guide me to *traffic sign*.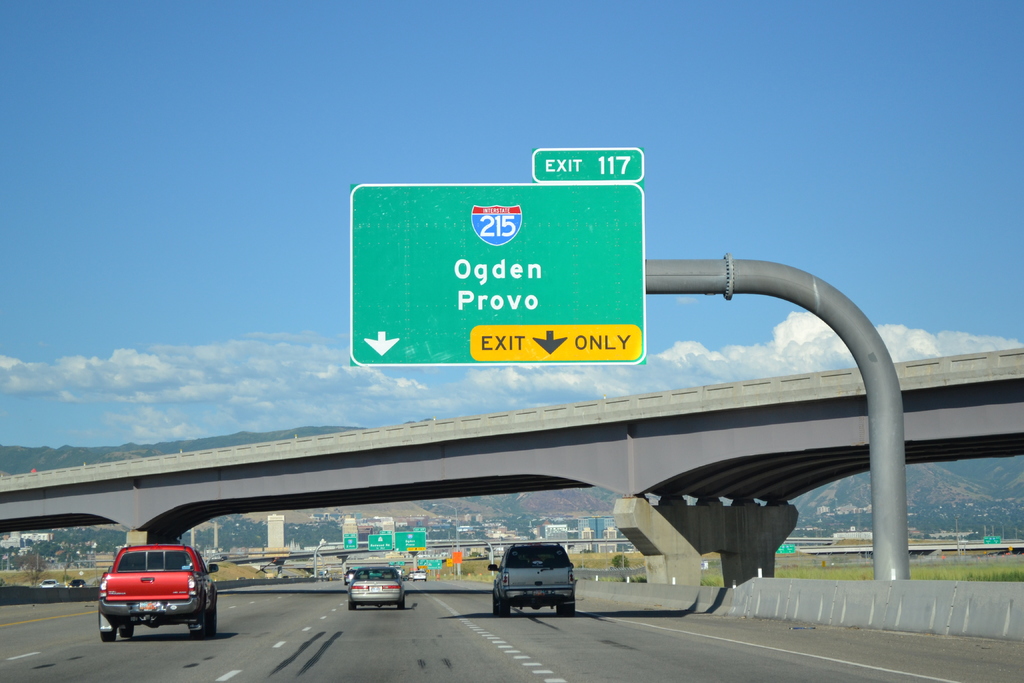
Guidance: x1=527, y1=143, x2=643, y2=177.
